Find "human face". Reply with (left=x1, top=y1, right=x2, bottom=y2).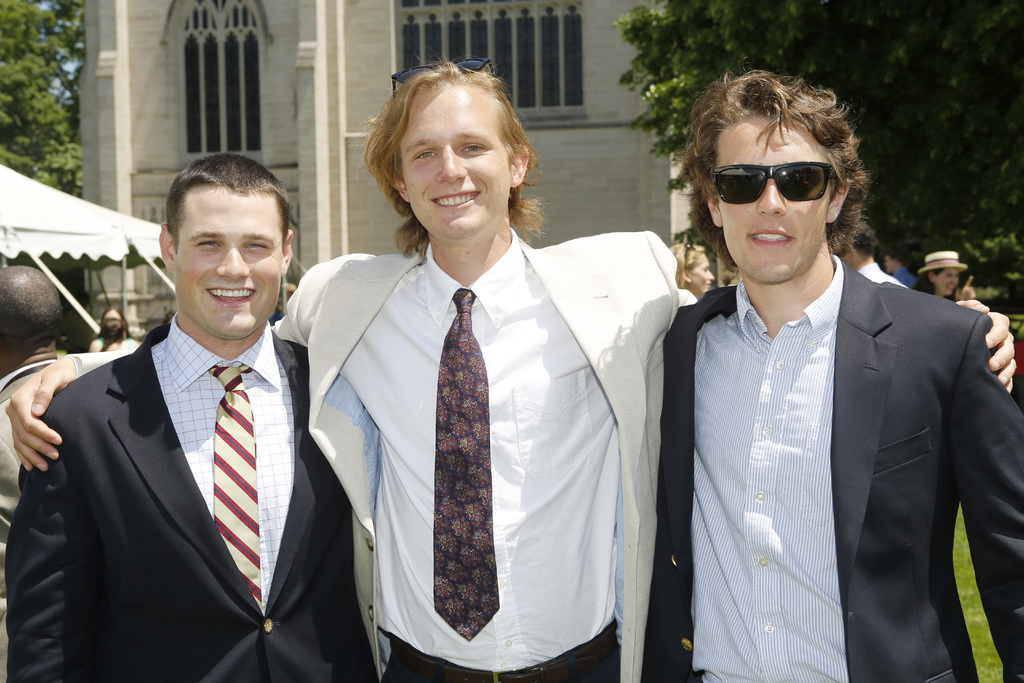
(left=380, top=74, right=509, bottom=236).
